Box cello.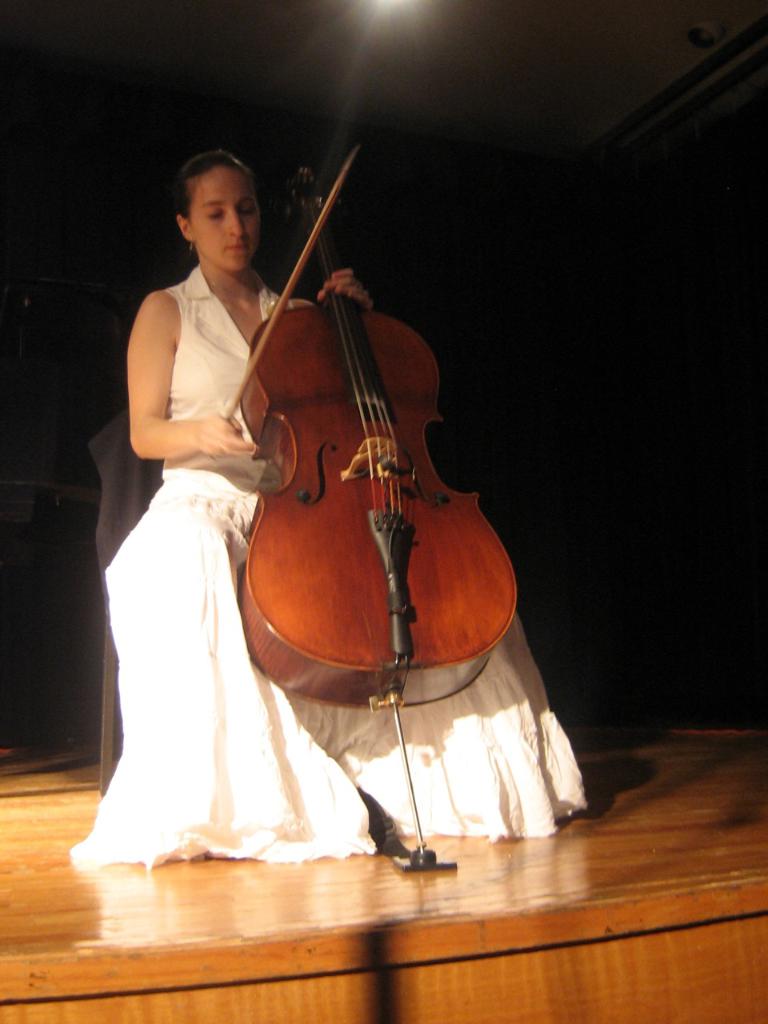
<bbox>225, 138, 517, 867</bbox>.
